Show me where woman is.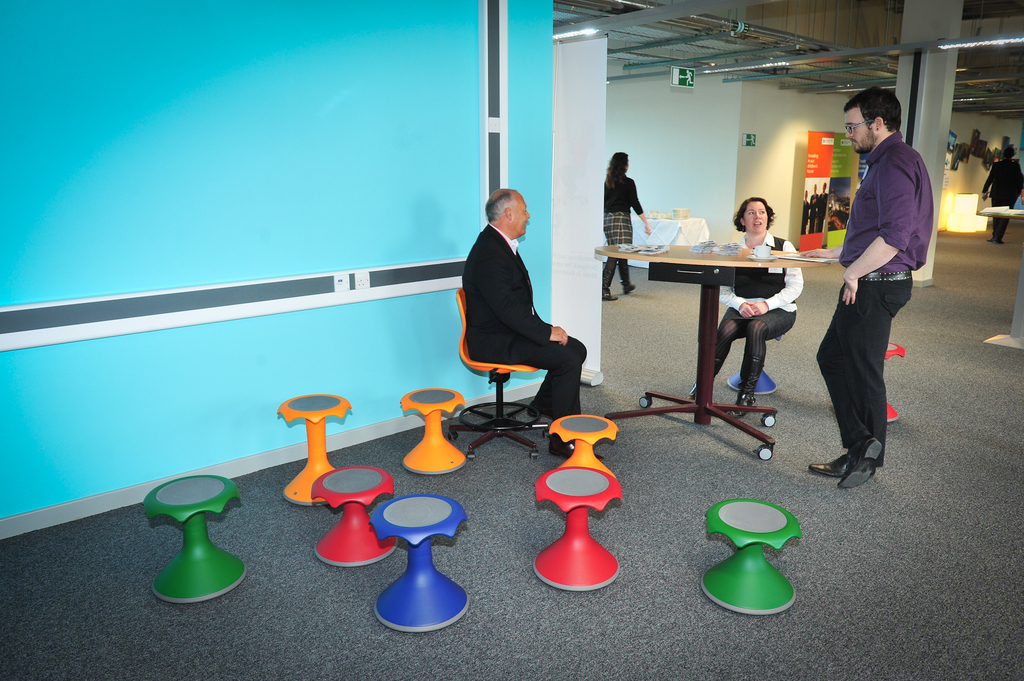
woman is at bbox(979, 141, 1023, 239).
